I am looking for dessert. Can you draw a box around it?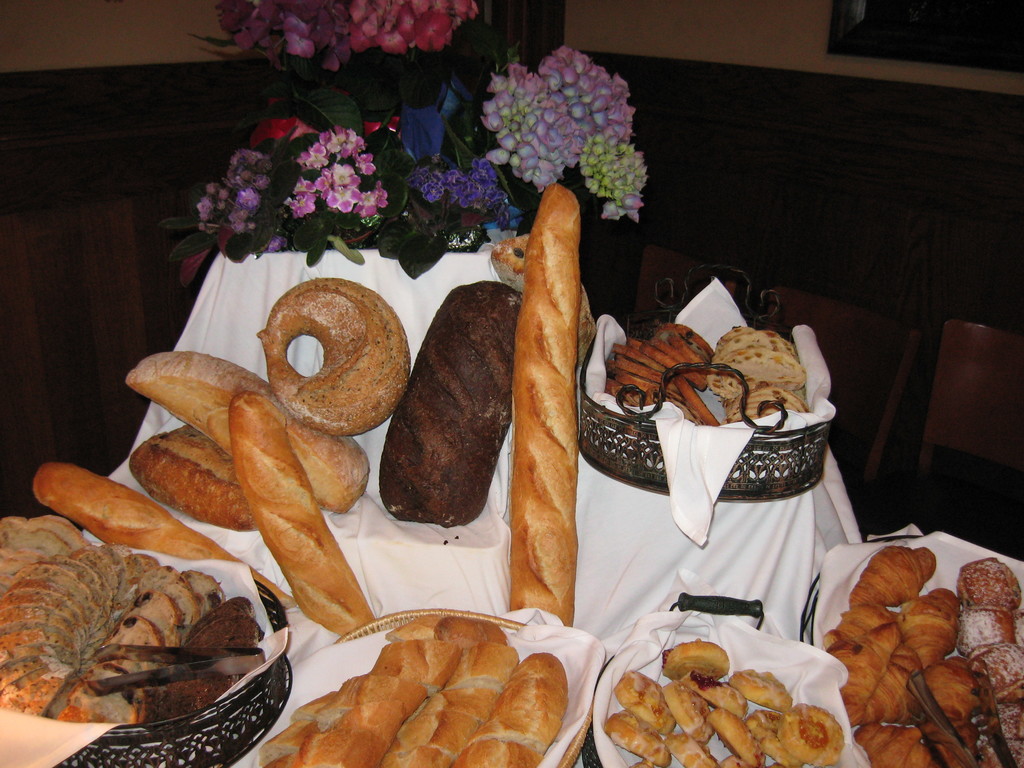
Sure, the bounding box is bbox=(512, 183, 585, 626).
